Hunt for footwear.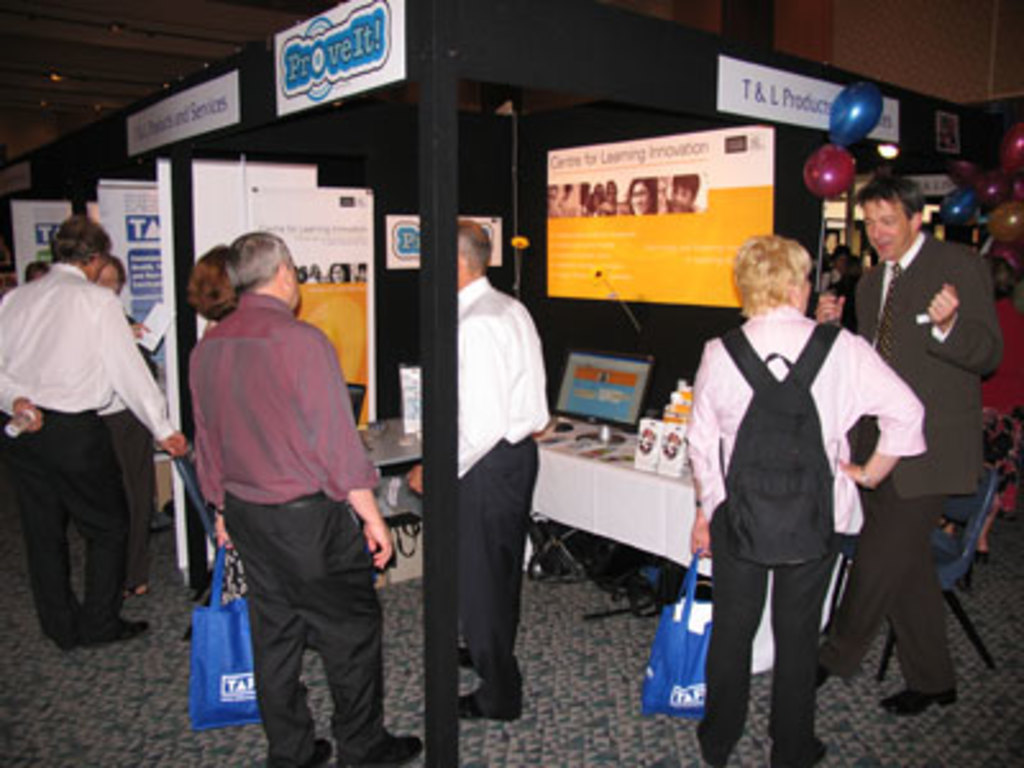
Hunted down at 59:604:92:648.
